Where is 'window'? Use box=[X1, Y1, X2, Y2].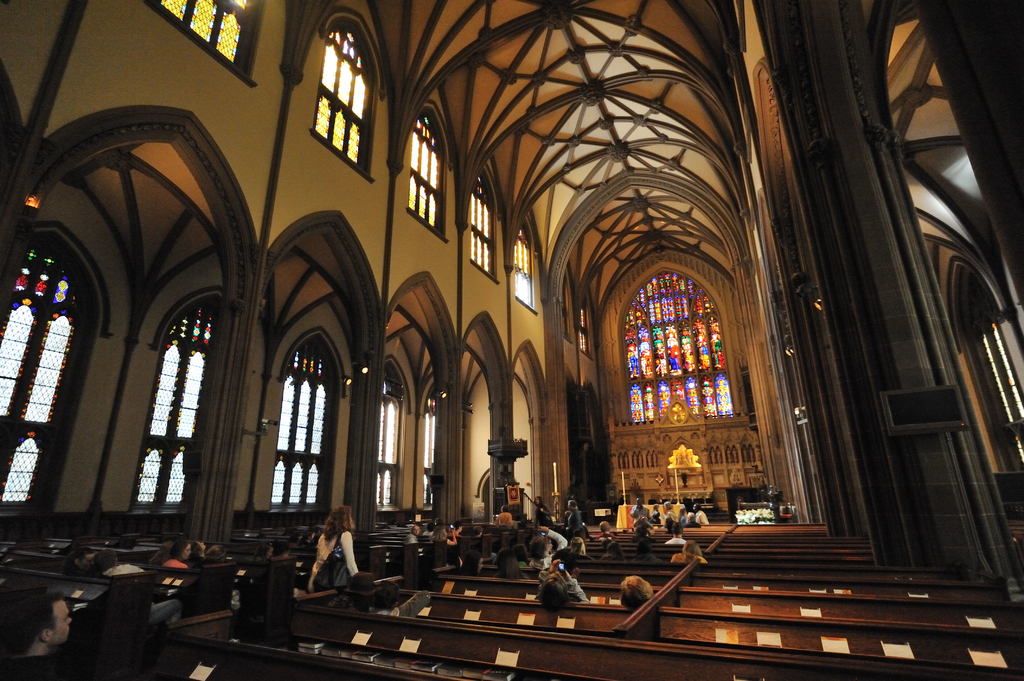
box=[384, 353, 420, 511].
